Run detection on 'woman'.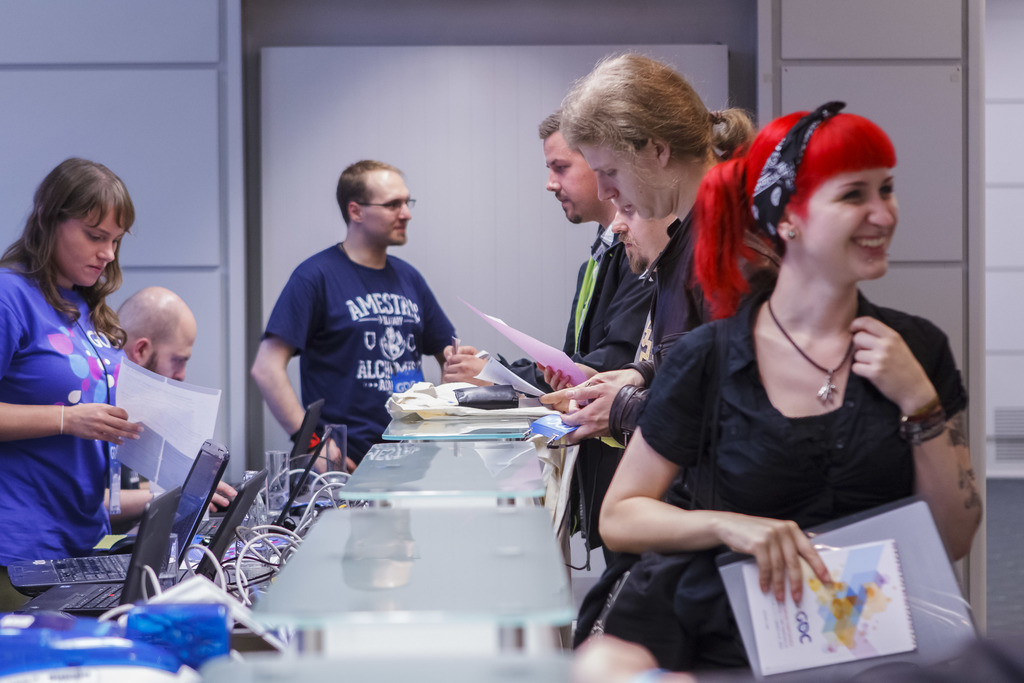
Result: pyautogui.locateOnScreen(0, 157, 141, 609).
